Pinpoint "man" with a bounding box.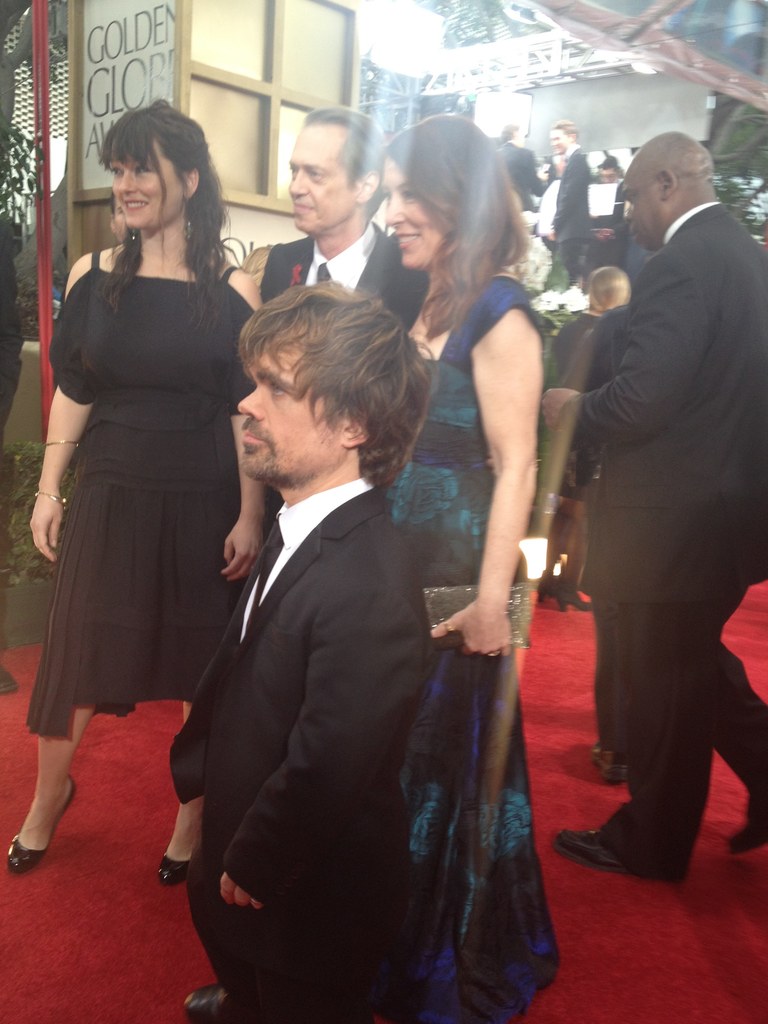
box=[539, 48, 758, 907].
